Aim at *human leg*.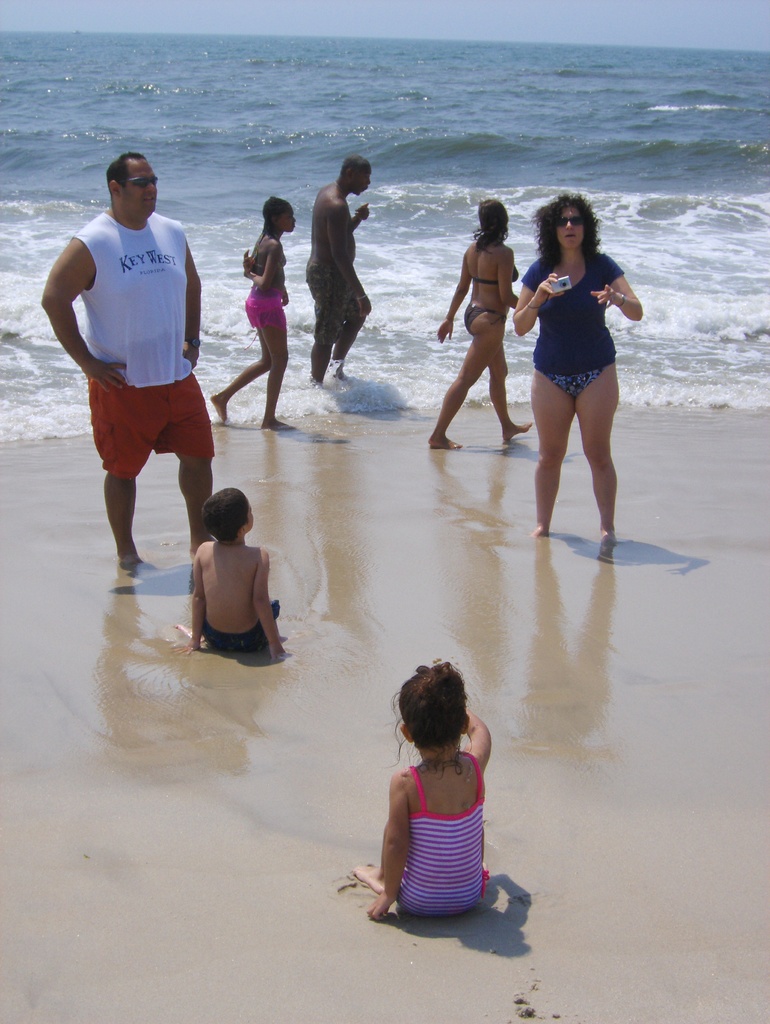
Aimed at box(264, 307, 299, 423).
